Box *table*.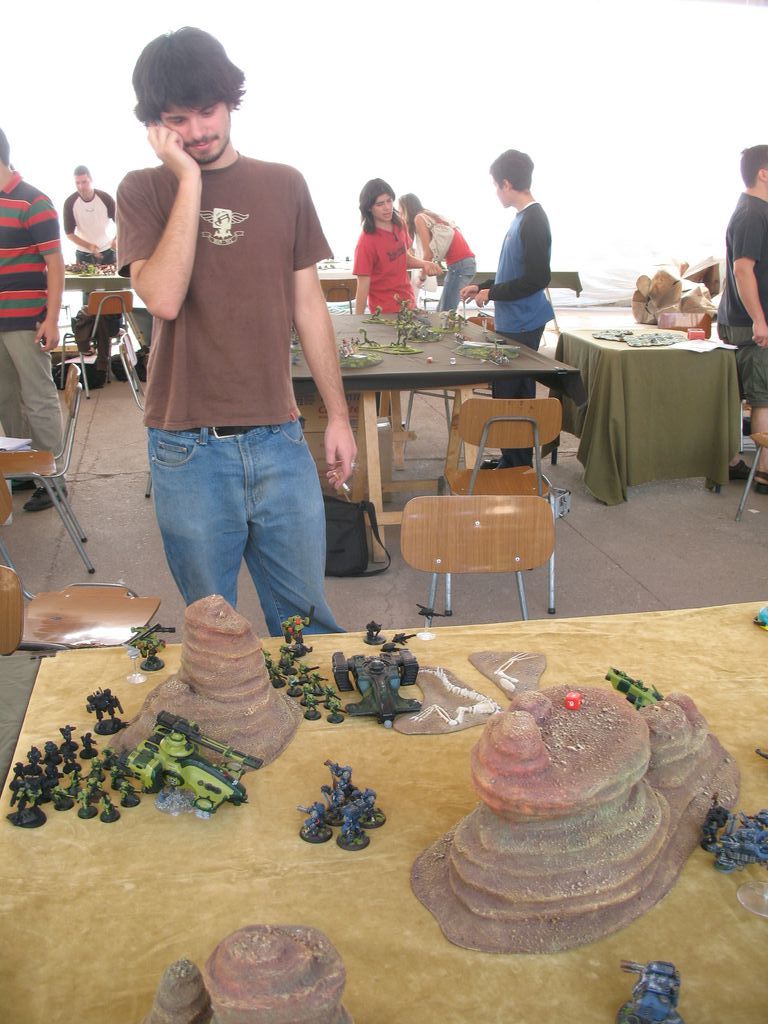
rect(290, 308, 583, 562).
